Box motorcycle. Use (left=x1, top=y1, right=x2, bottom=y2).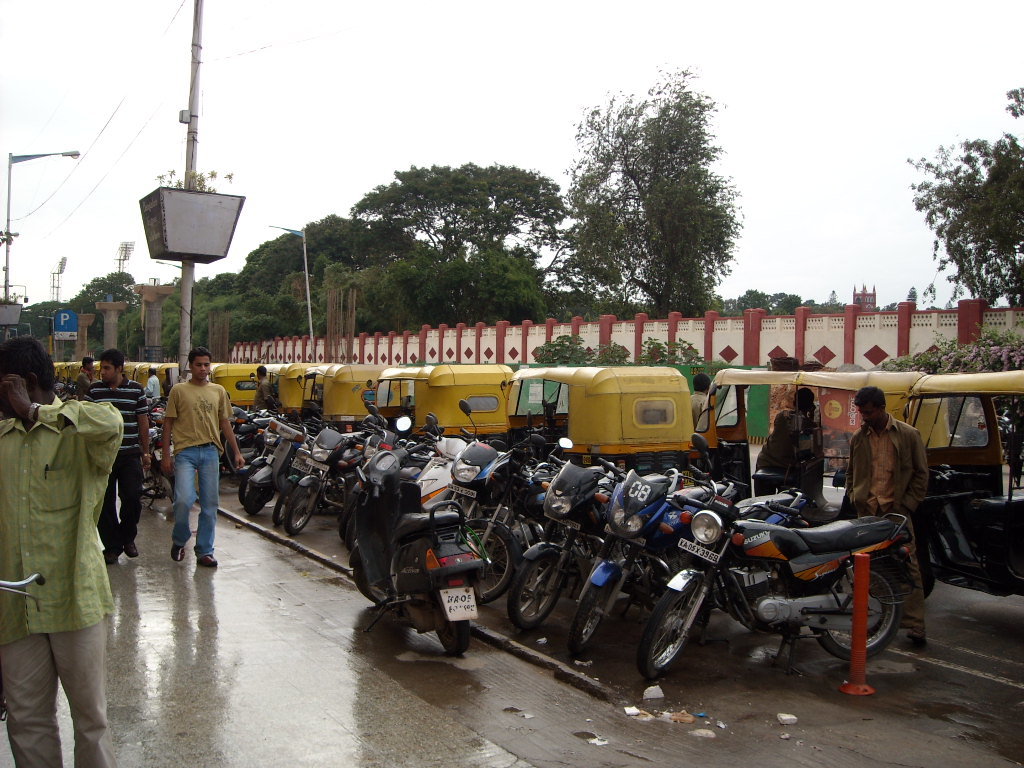
(left=472, top=450, right=552, bottom=605).
